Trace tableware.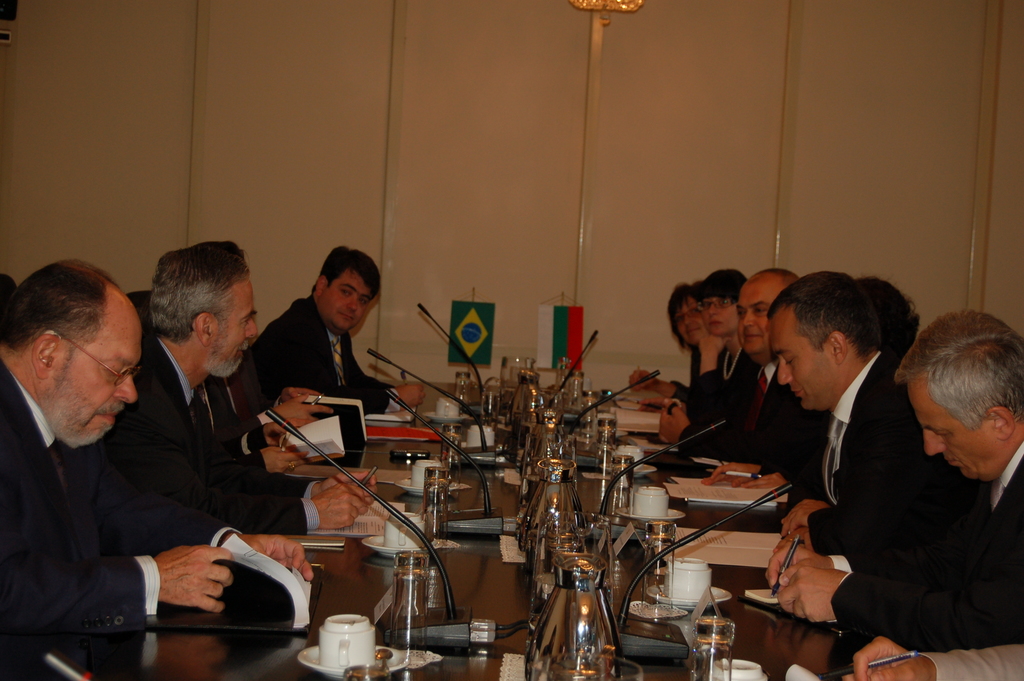
Traced to <region>422, 409, 470, 425</region>.
